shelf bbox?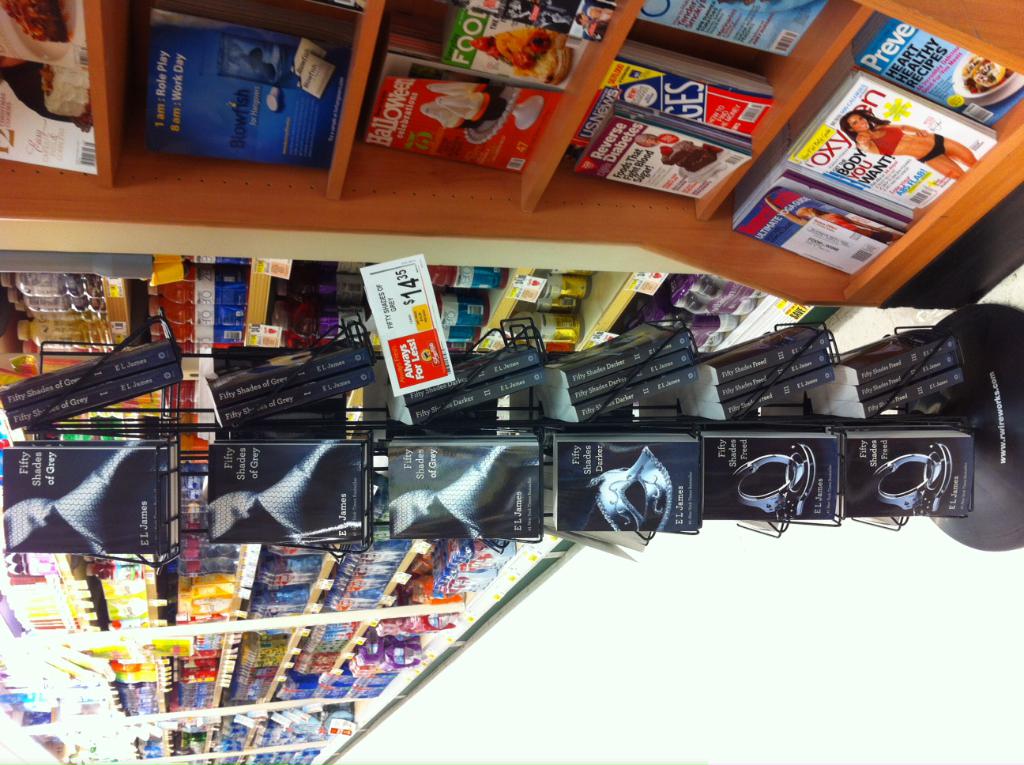
(x1=0, y1=240, x2=801, y2=377)
